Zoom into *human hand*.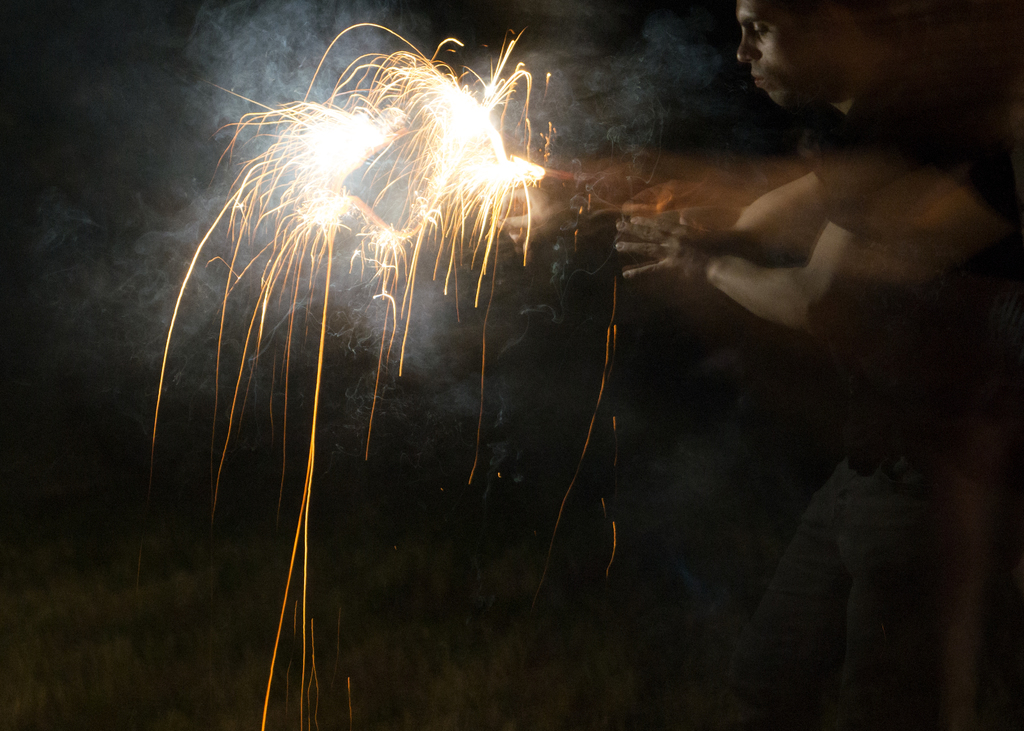
Zoom target: (605, 202, 728, 264).
